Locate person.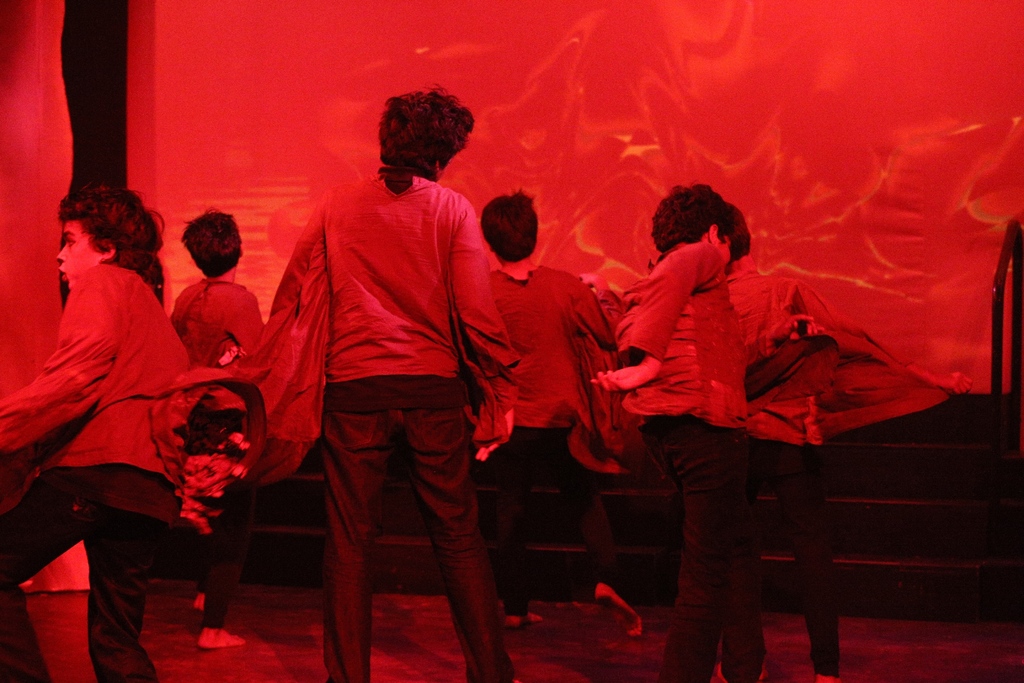
Bounding box: (454,188,646,637).
